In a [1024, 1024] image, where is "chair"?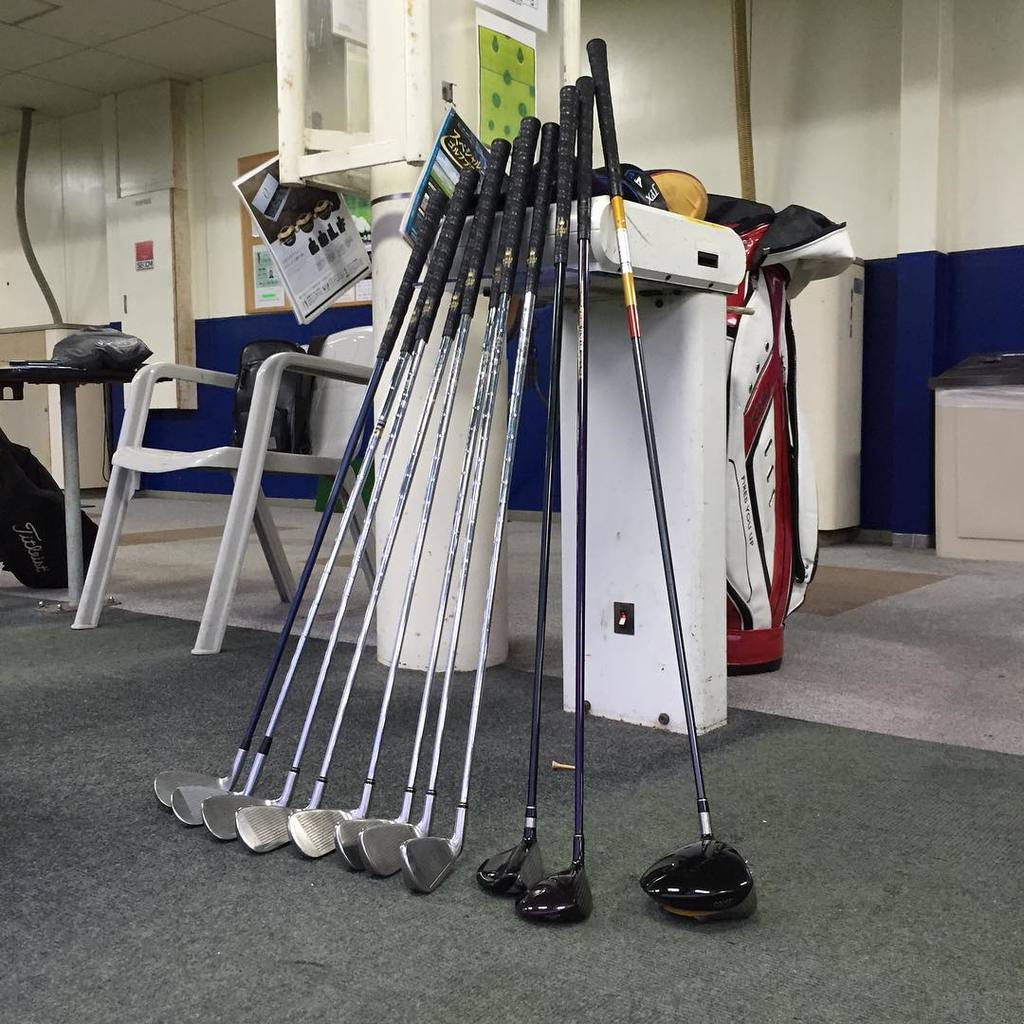
pyautogui.locateOnScreen(70, 318, 387, 658).
